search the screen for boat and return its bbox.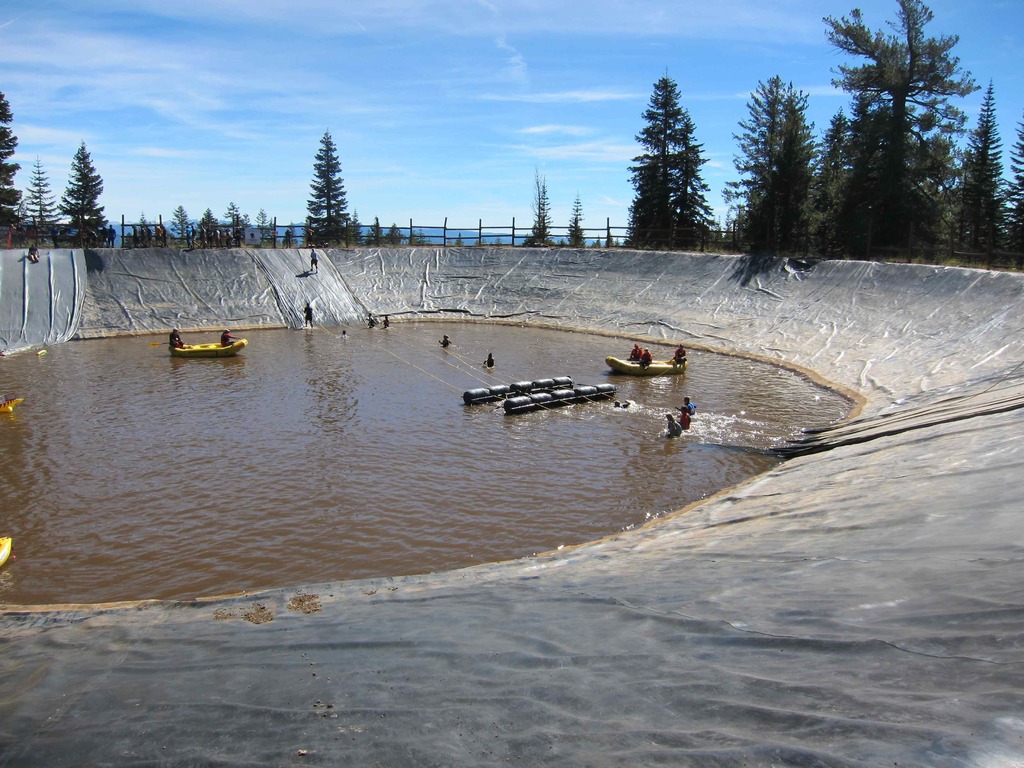
Found: 0:532:13:572.
